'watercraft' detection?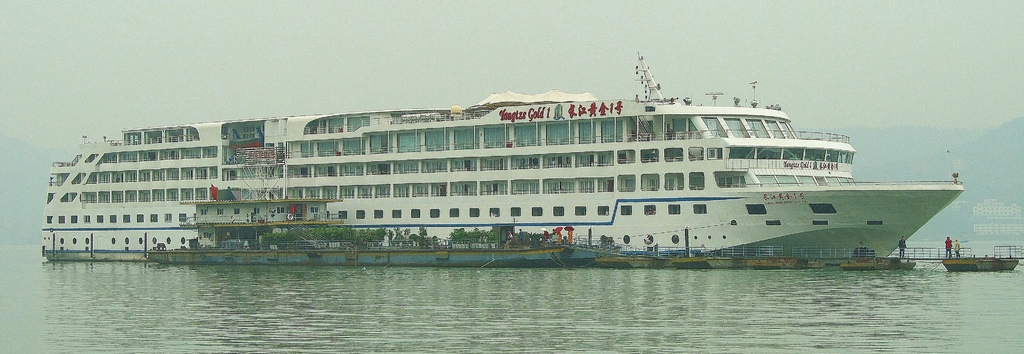
[x1=944, y1=256, x2=1020, y2=270]
